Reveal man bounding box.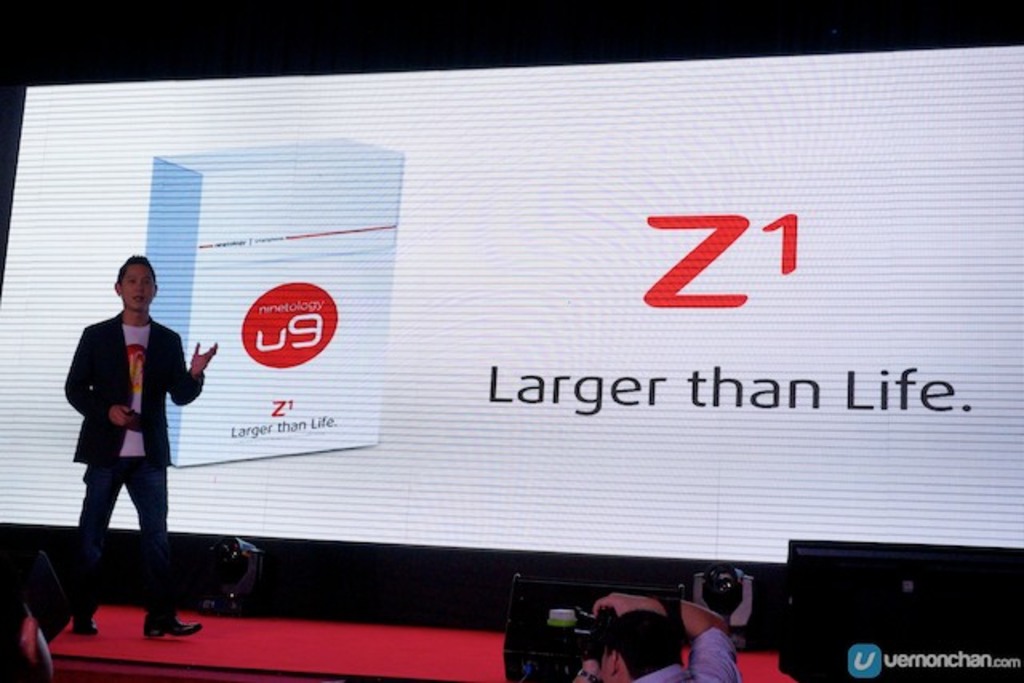
Revealed: 571:589:744:681.
